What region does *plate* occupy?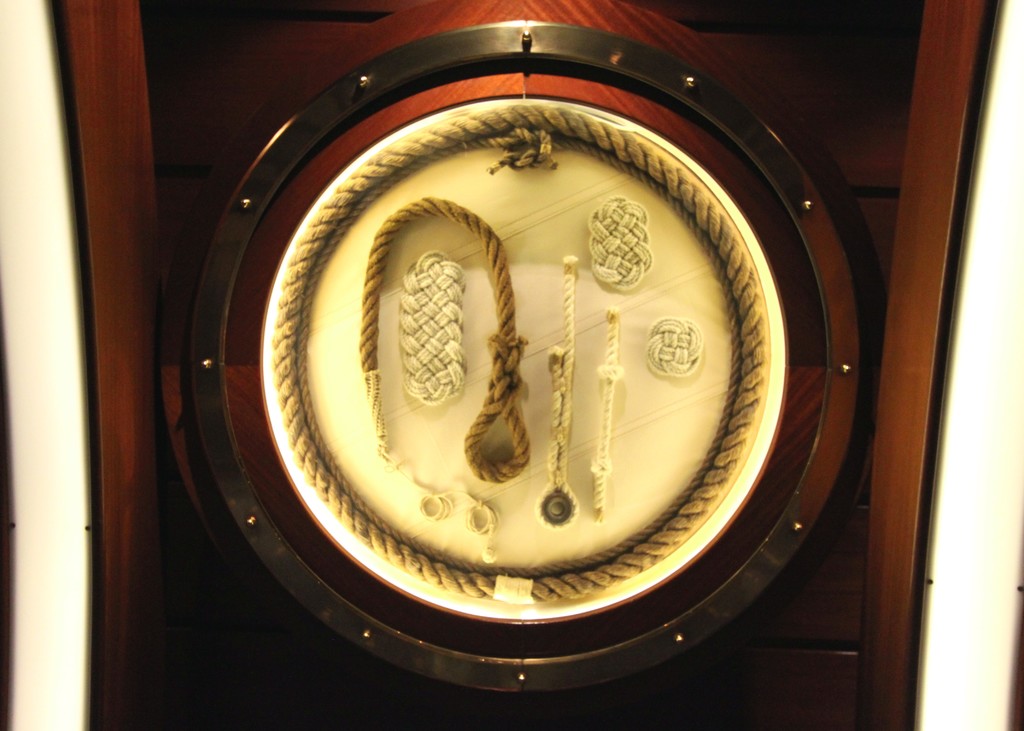
(left=265, top=106, right=783, bottom=631).
